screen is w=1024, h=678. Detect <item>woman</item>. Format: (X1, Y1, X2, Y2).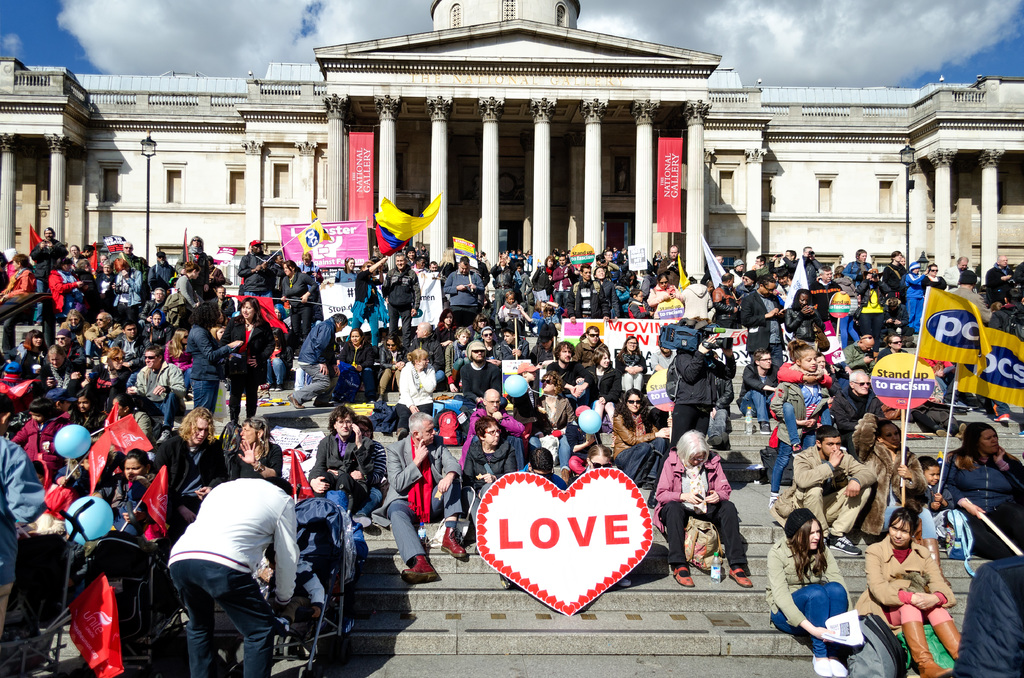
(81, 344, 136, 408).
